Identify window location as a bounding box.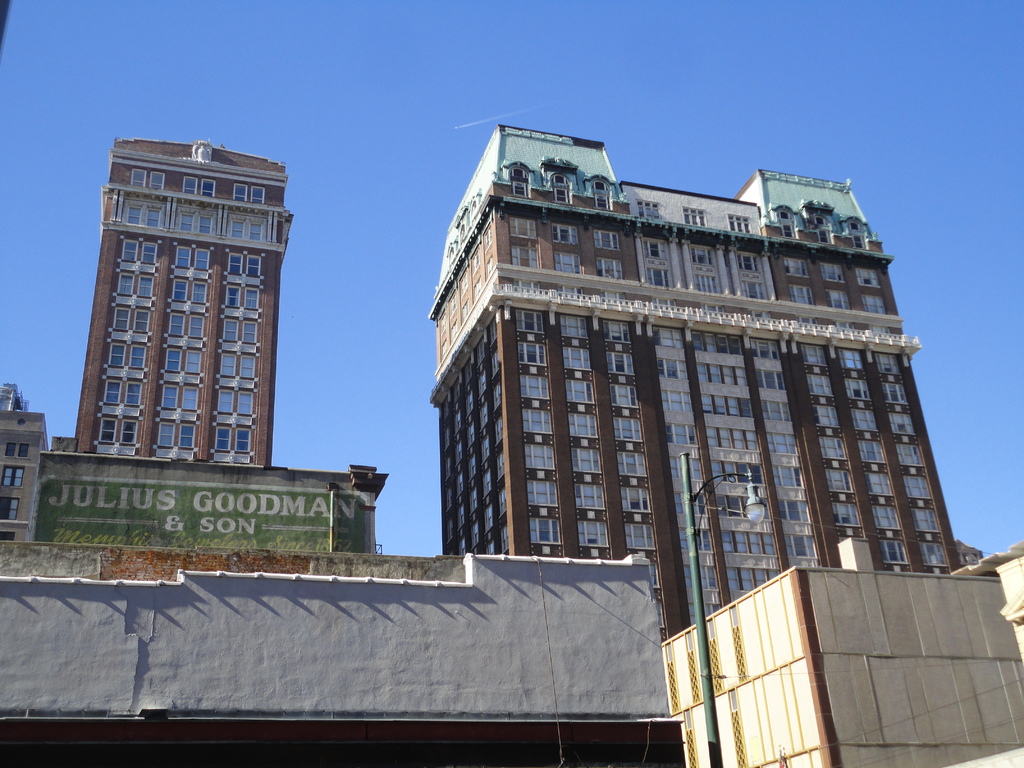
crop(638, 199, 657, 223).
